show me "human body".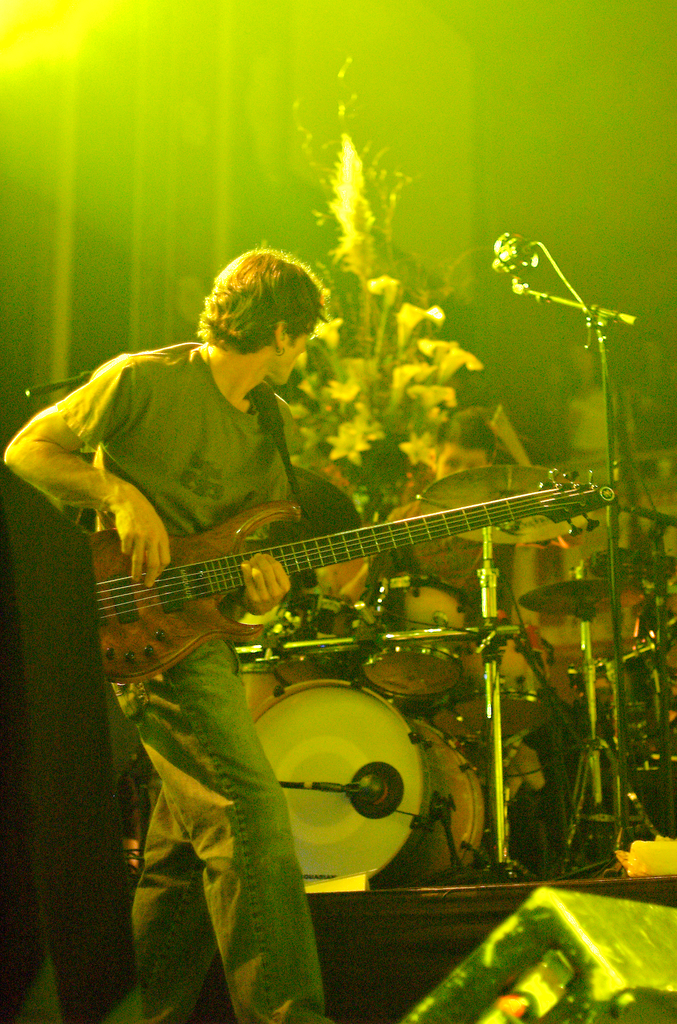
"human body" is here: [1,244,417,1023].
